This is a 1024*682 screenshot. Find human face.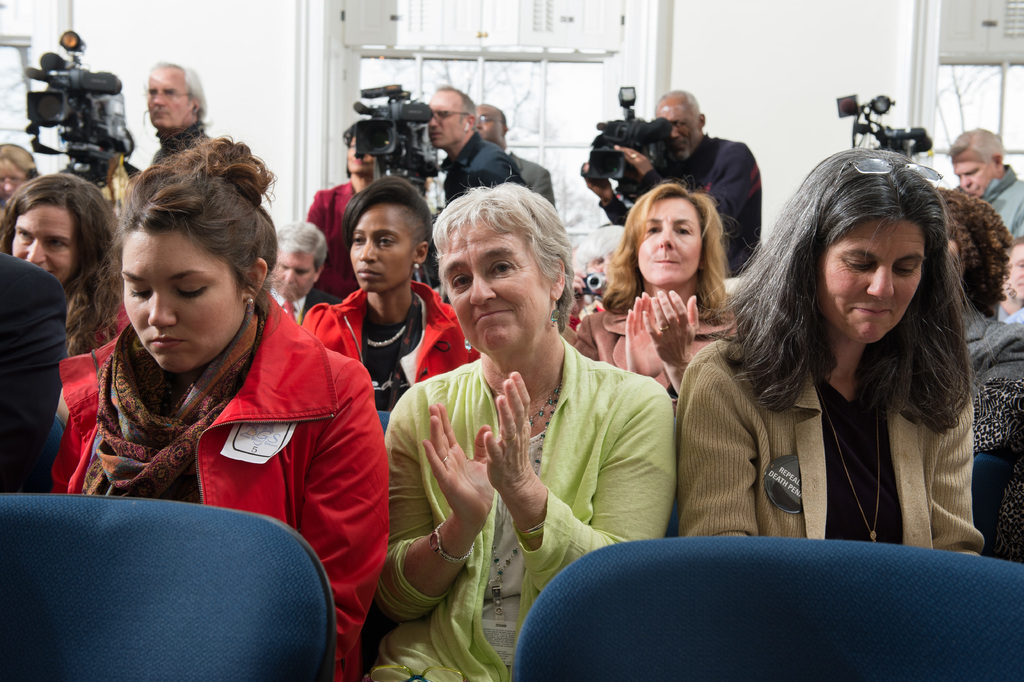
Bounding box: left=815, top=215, right=924, bottom=342.
